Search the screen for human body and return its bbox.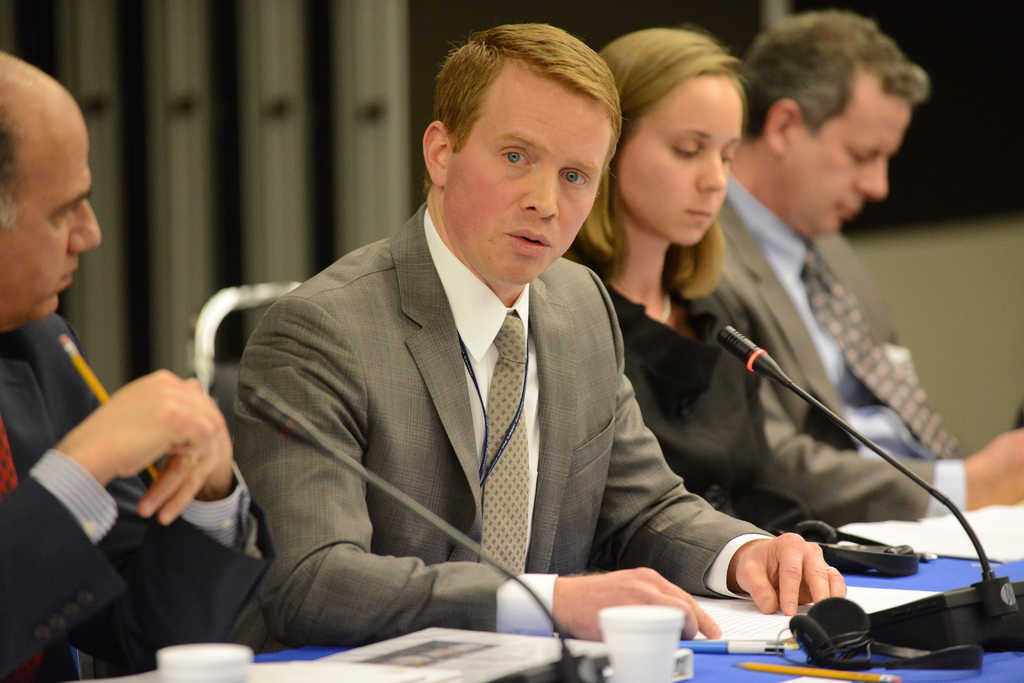
Found: box(588, 216, 831, 530).
